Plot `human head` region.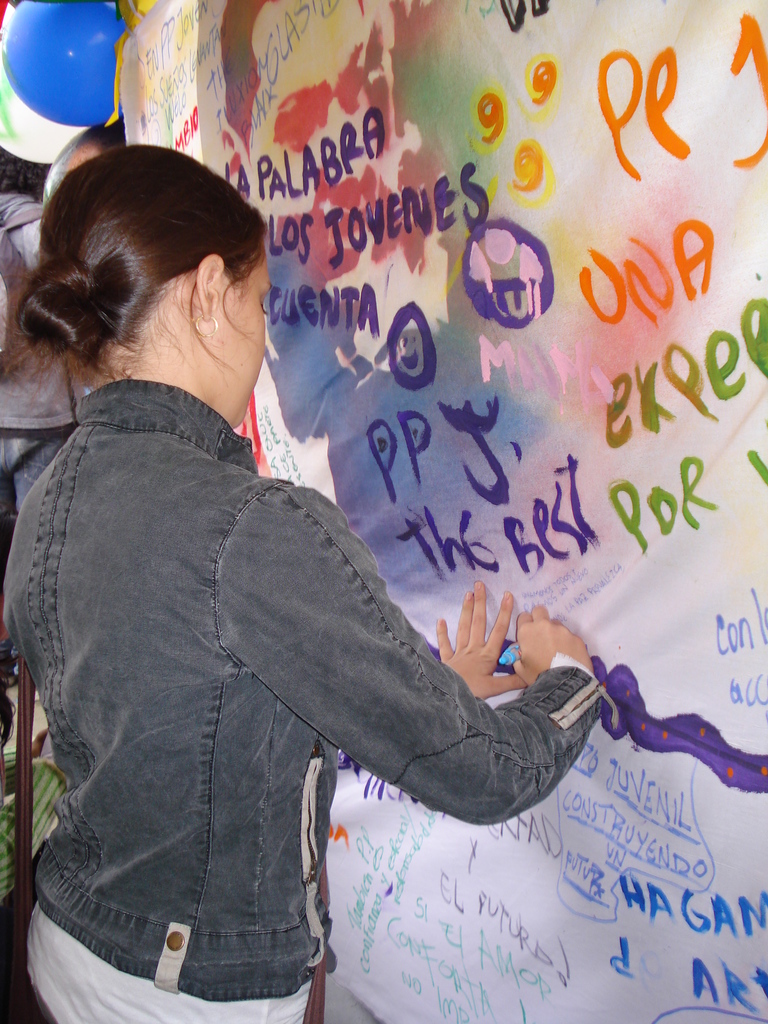
Plotted at bbox=[16, 143, 286, 415].
